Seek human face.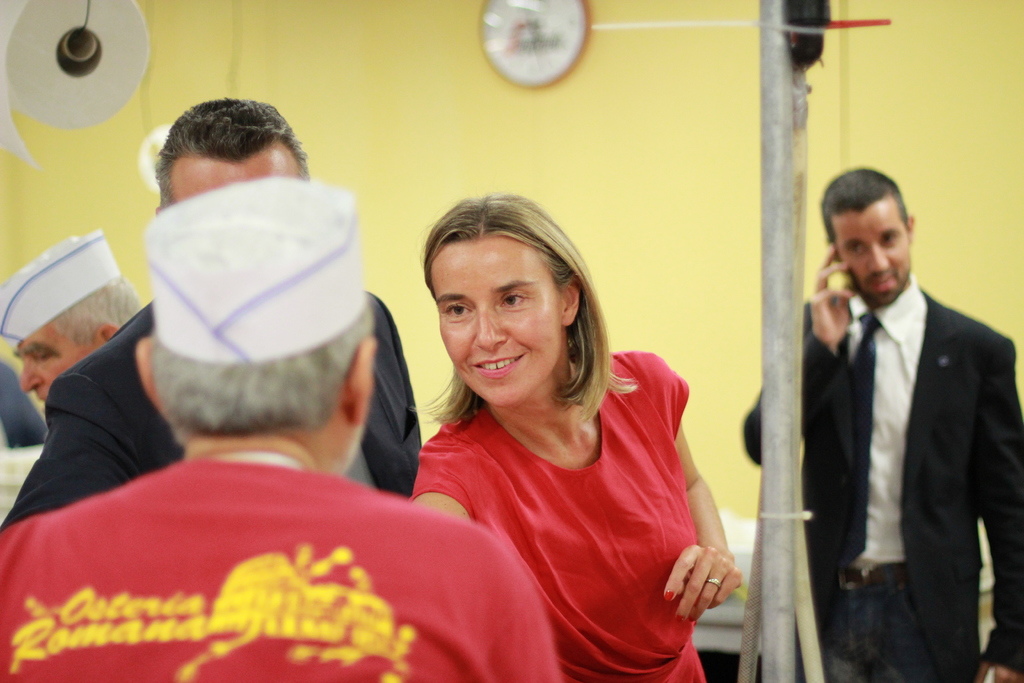
Rect(13, 325, 88, 400).
